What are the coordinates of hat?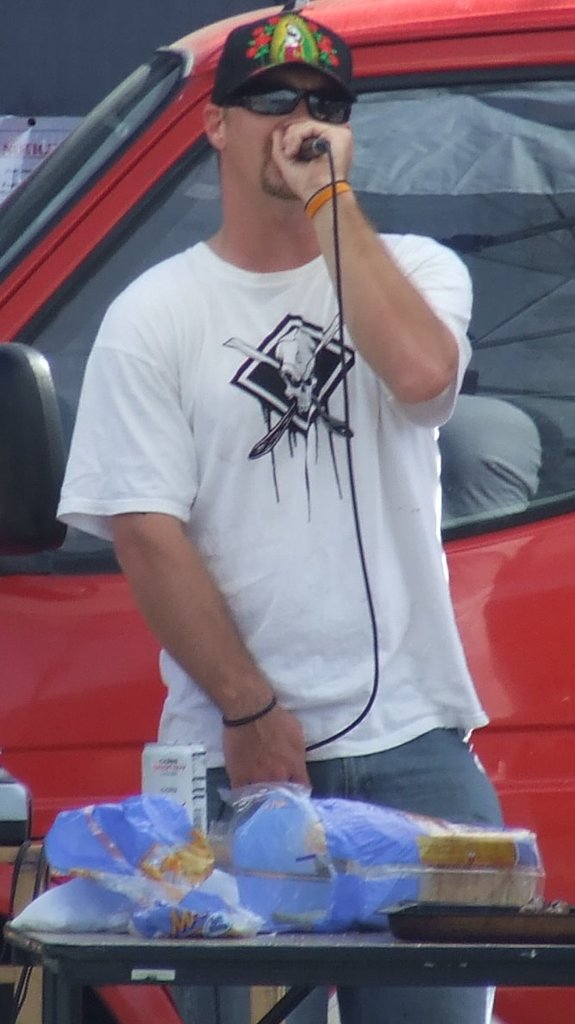
region(205, 9, 355, 97).
